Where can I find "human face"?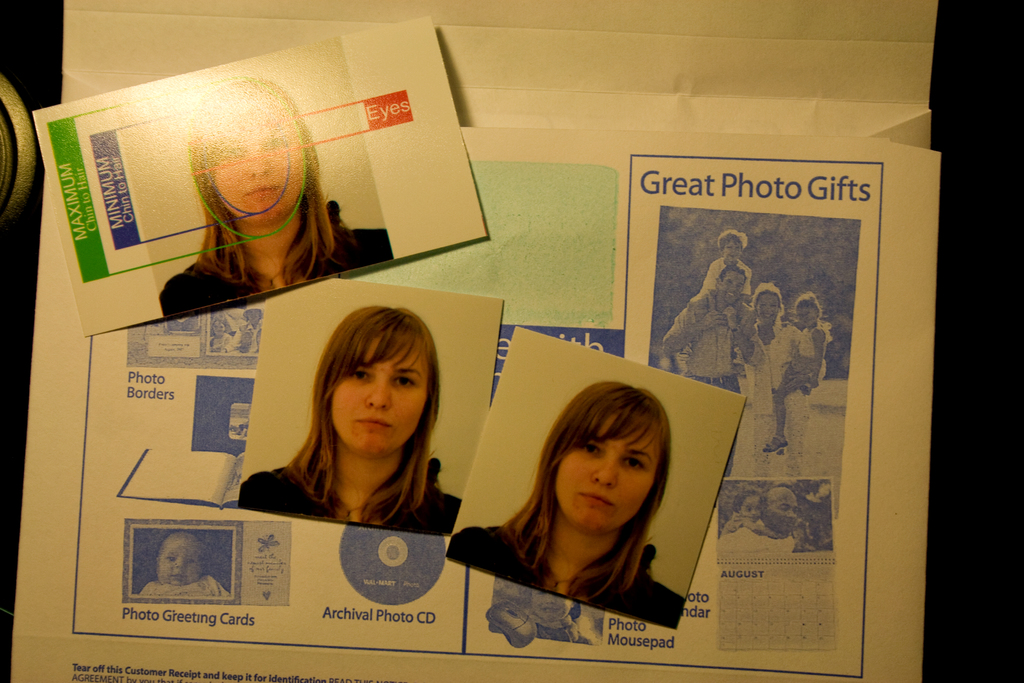
You can find it at 557, 402, 652, 524.
